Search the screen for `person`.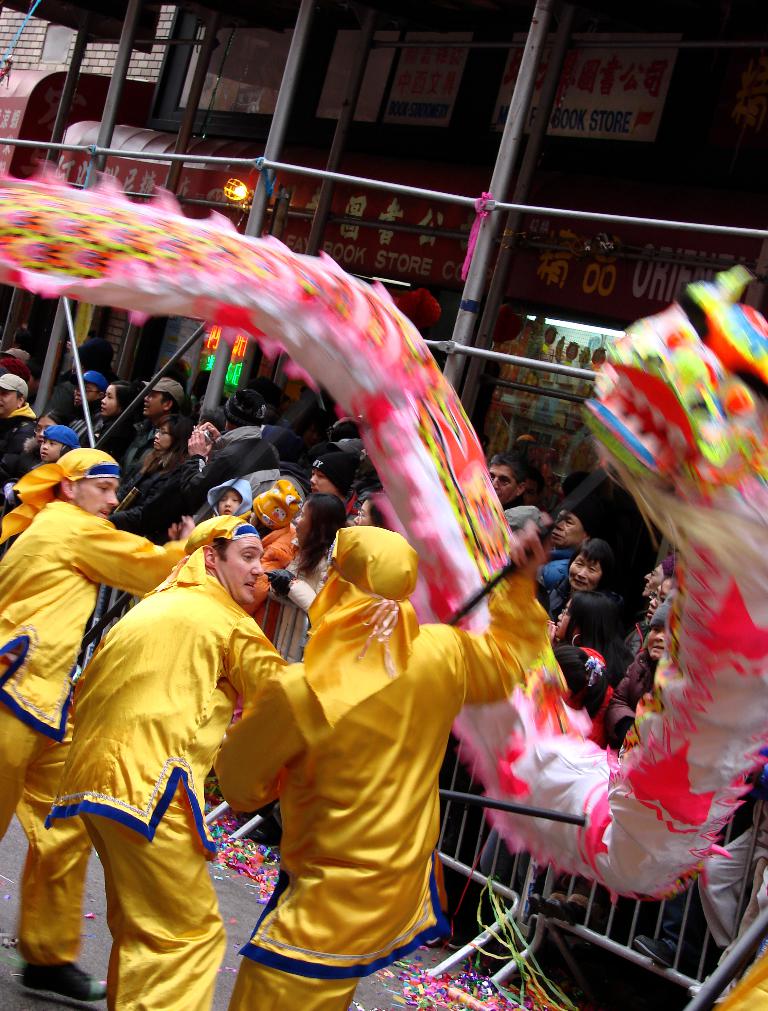
Found at [92,380,136,467].
